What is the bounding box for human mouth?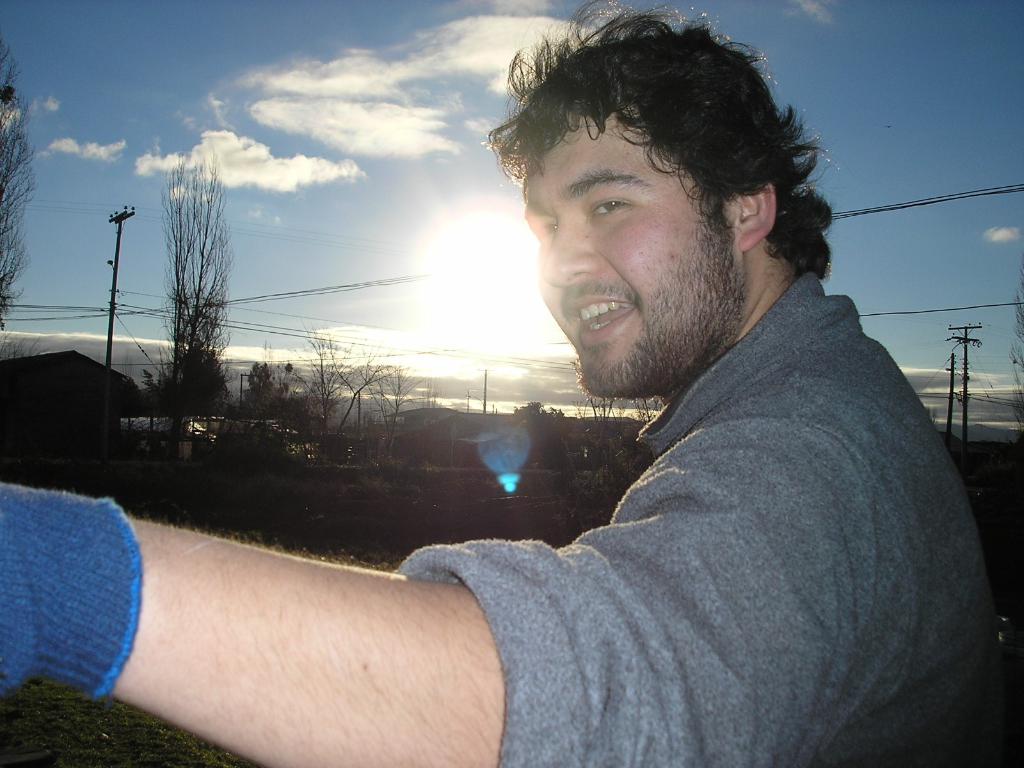
x1=568, y1=291, x2=634, y2=340.
